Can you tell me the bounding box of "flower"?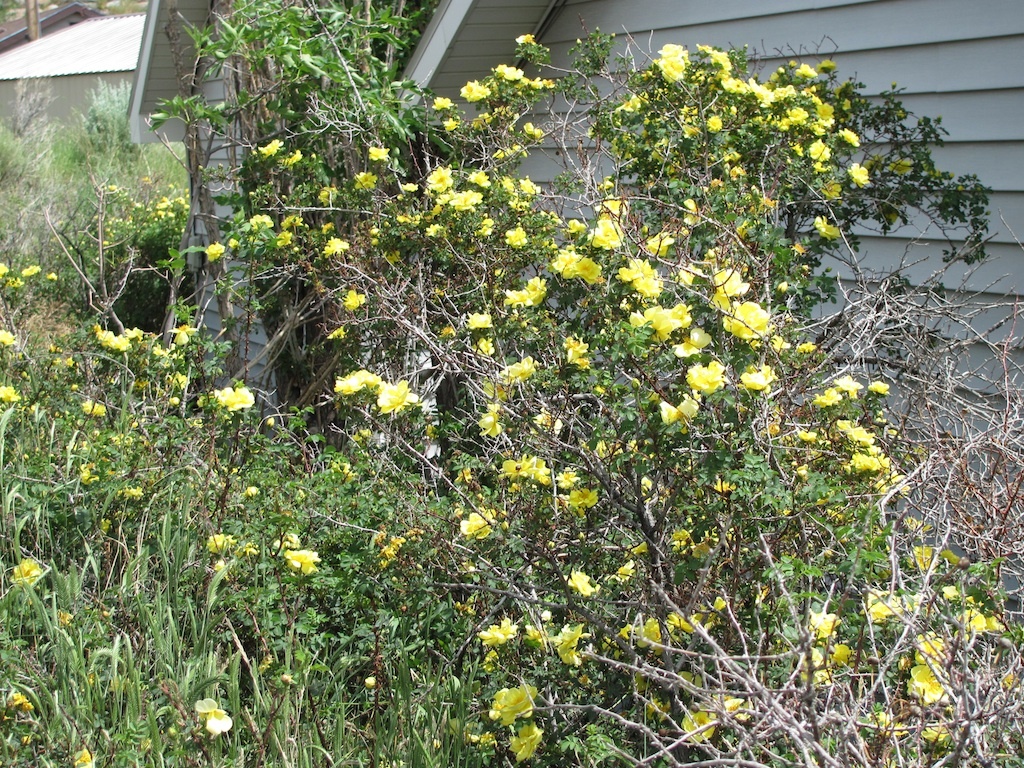
(501, 276, 559, 307).
